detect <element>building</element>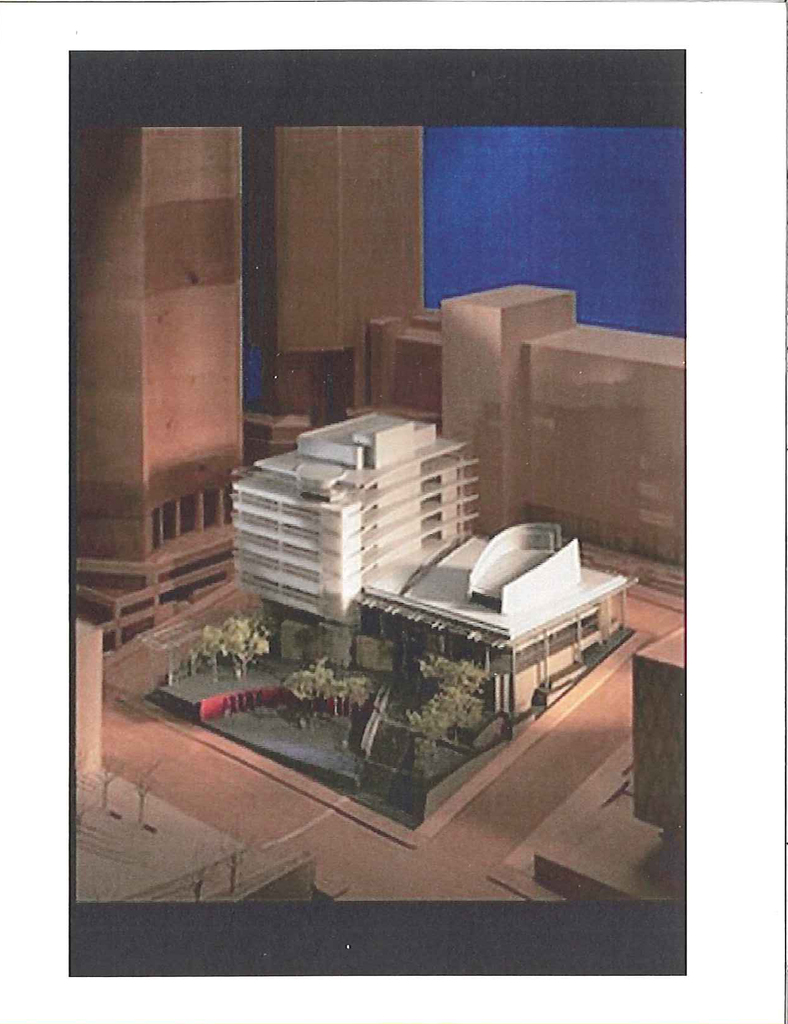
(223,409,639,725)
